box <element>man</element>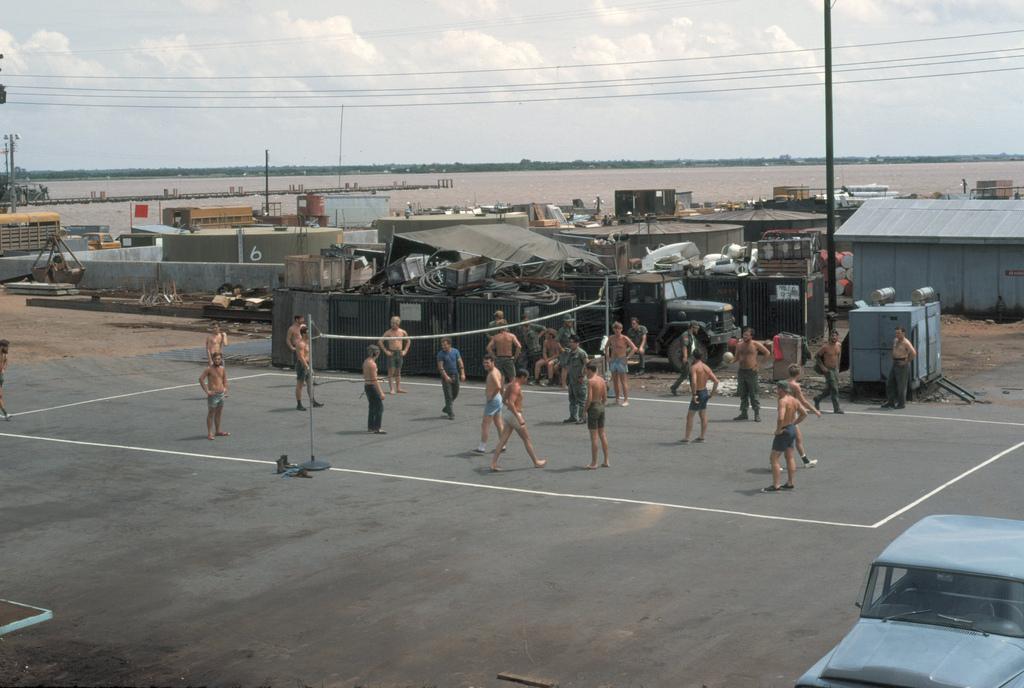
bbox=[816, 328, 844, 414]
